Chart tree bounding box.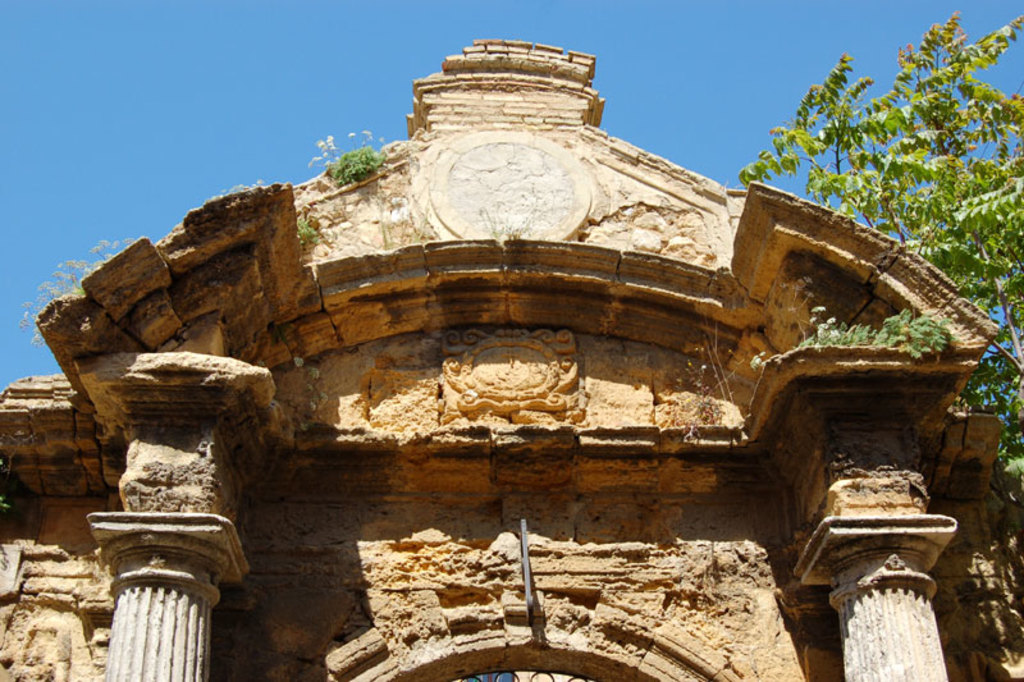
Charted: region(726, 10, 1019, 494).
